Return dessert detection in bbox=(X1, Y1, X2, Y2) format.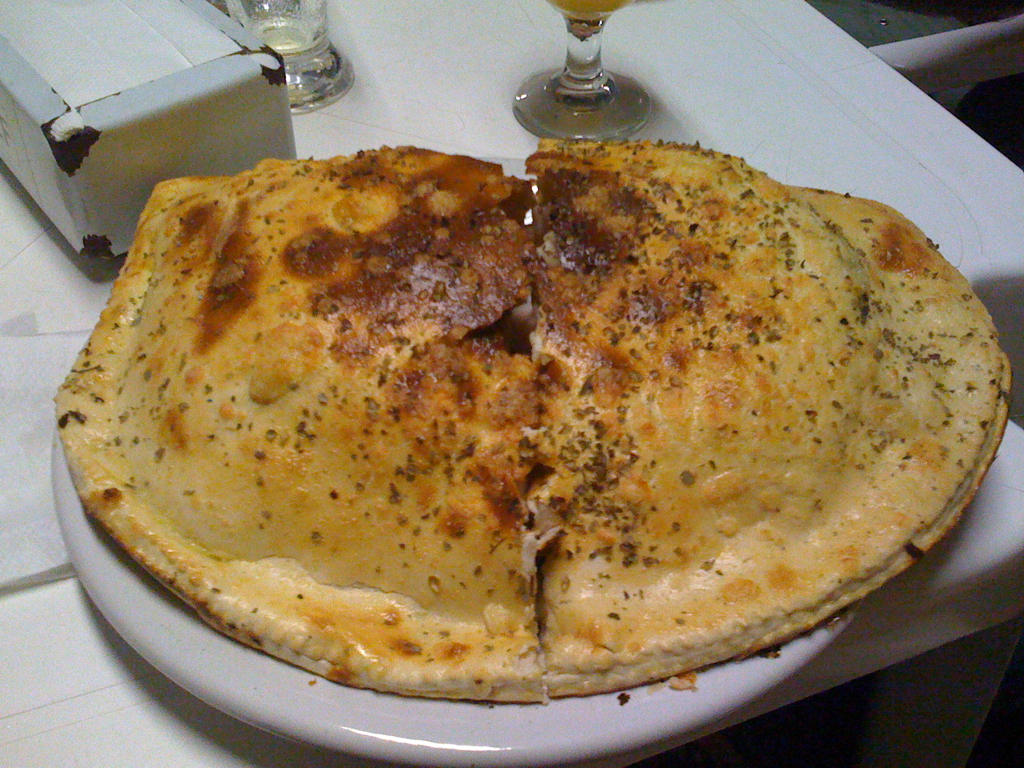
bbox=(57, 137, 1012, 699).
